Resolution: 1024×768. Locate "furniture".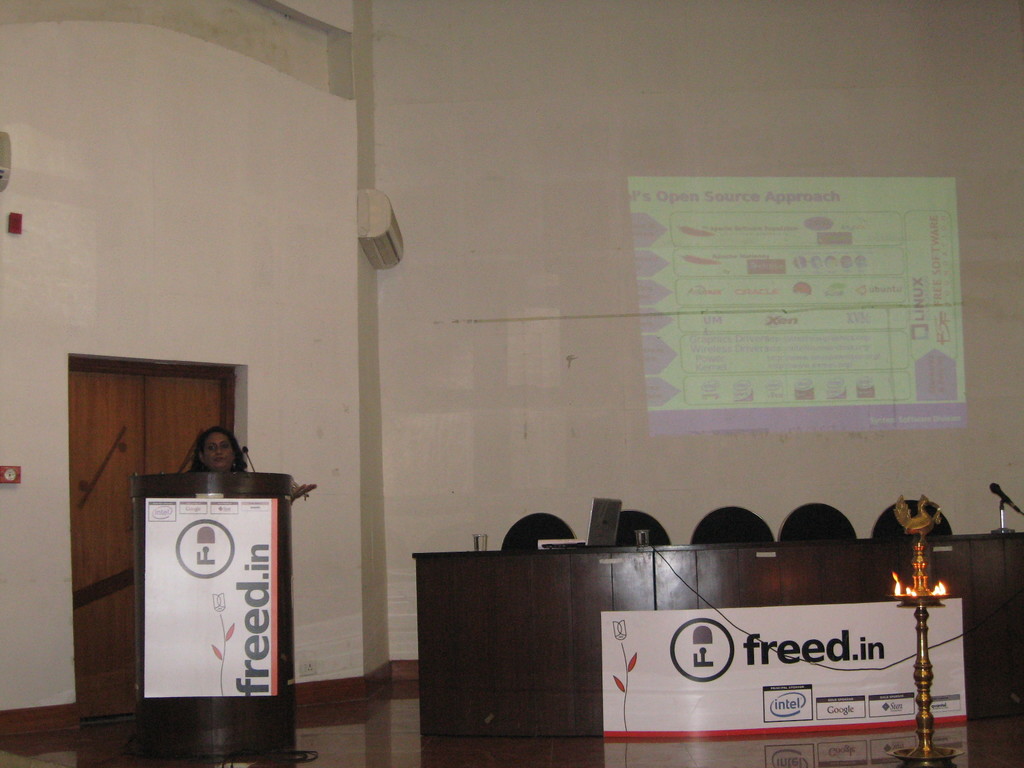
pyautogui.locateOnScreen(138, 470, 298, 760).
